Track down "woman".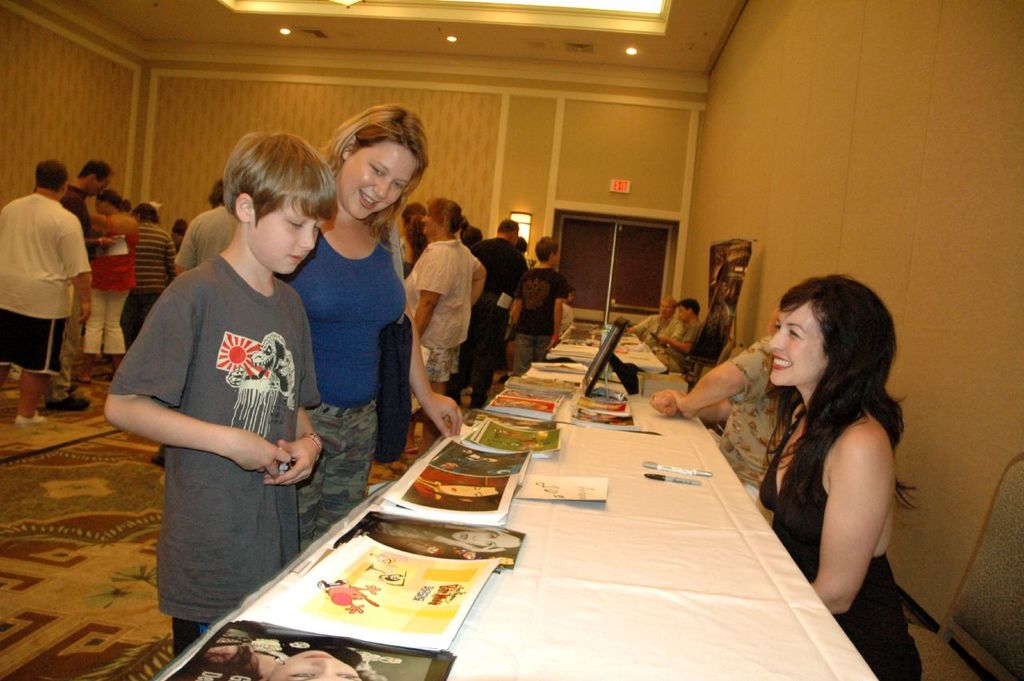
Tracked to {"left": 404, "top": 194, "right": 488, "bottom": 455}.
